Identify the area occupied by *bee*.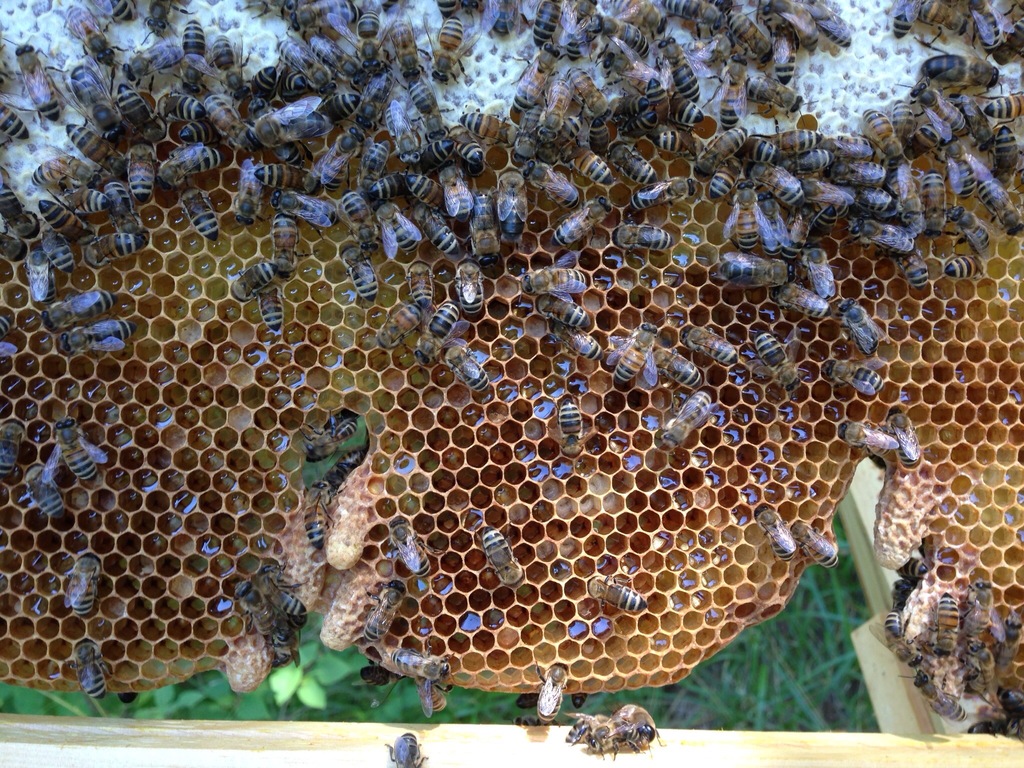
Area: [888, 405, 921, 470].
